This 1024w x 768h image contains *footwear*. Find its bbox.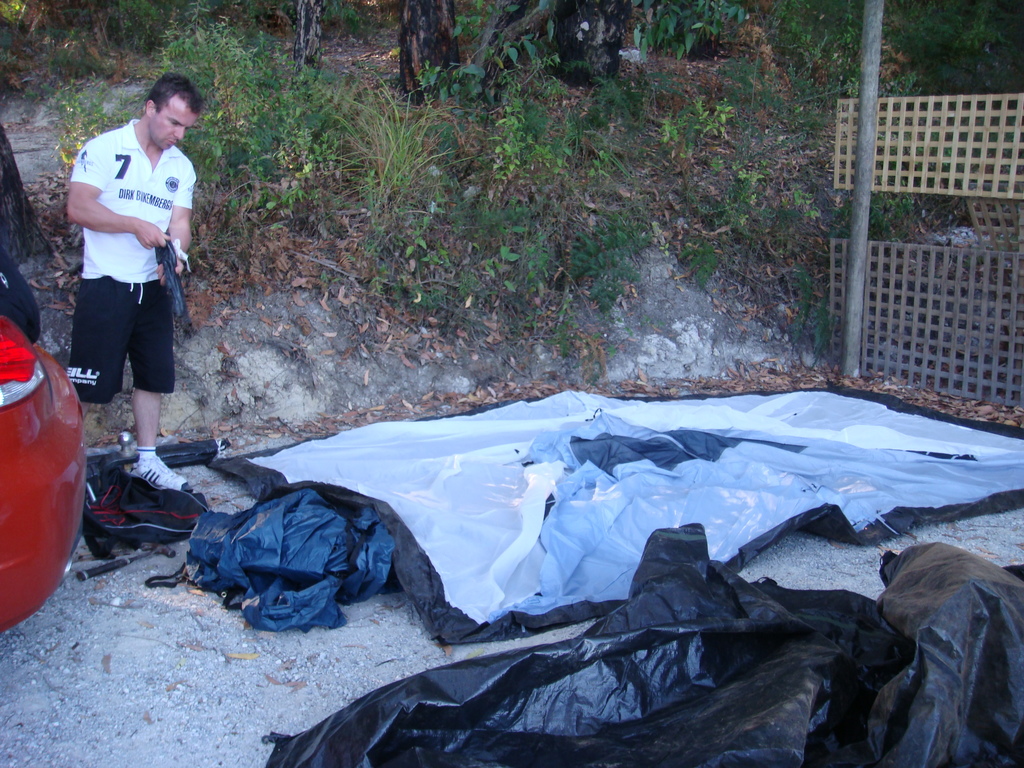
122,452,194,495.
